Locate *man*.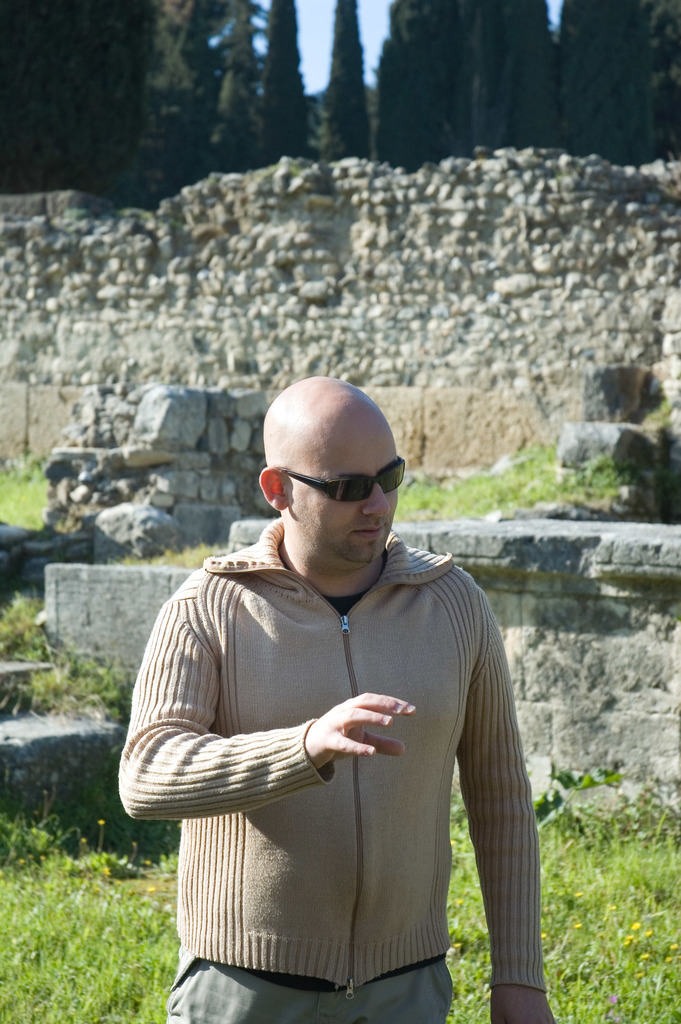
Bounding box: {"x1": 122, "y1": 390, "x2": 553, "y2": 1021}.
